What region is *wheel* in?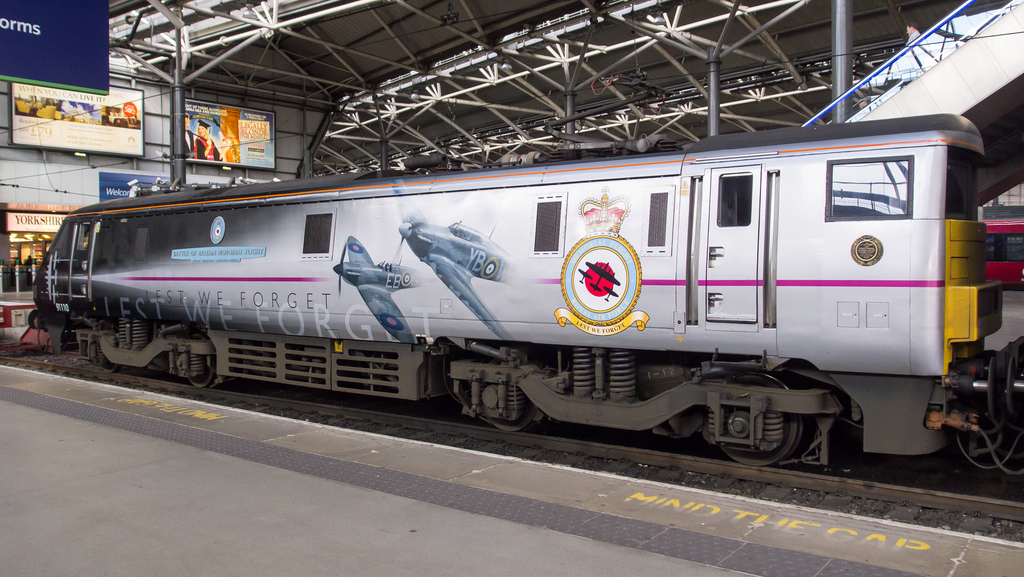
99,359,119,373.
